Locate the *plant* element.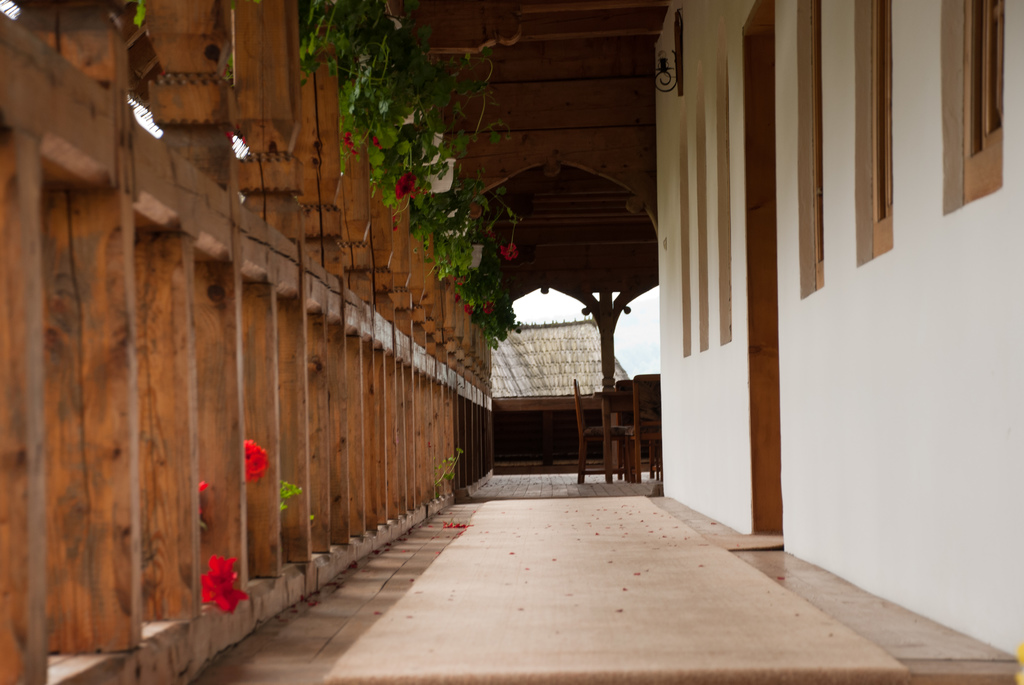
Element bbox: [428, 453, 465, 488].
